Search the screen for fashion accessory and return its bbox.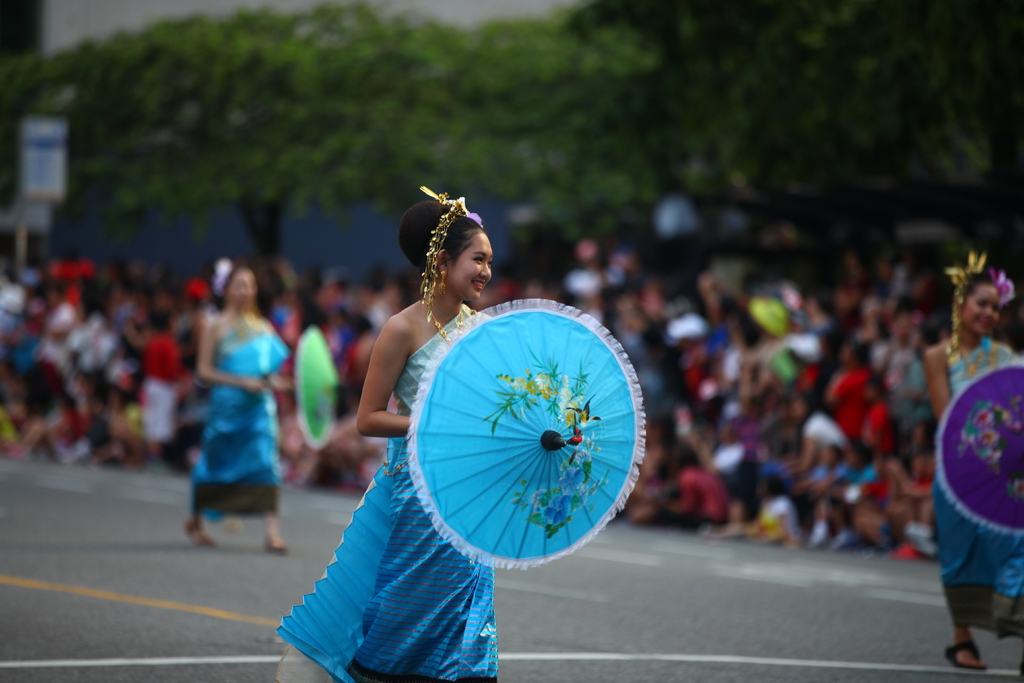
Found: 257/320/342/445.
